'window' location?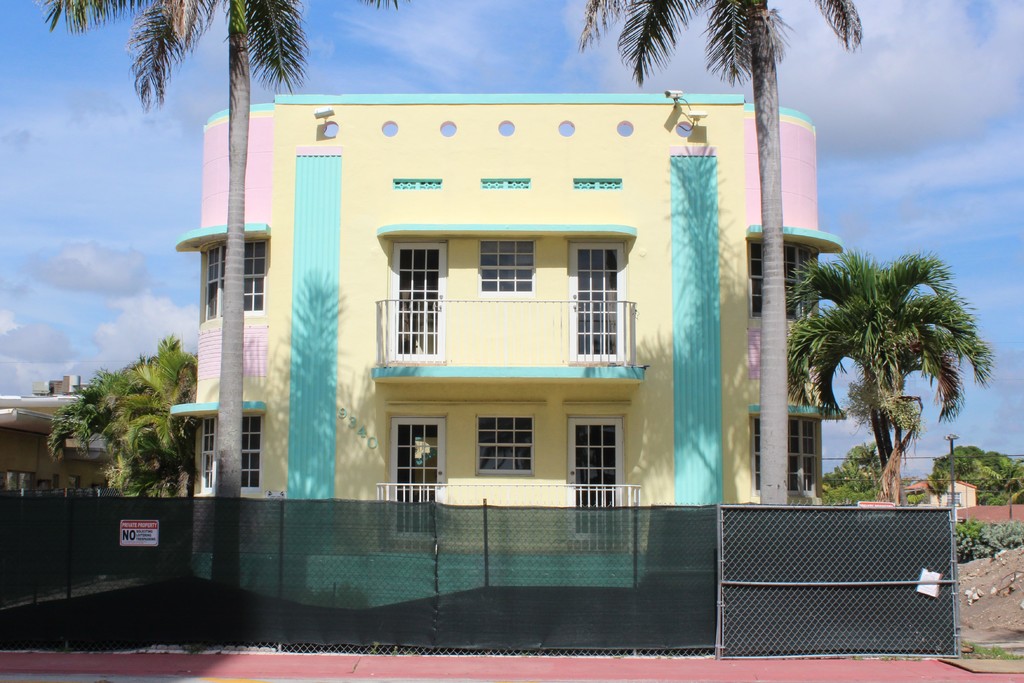
l=748, t=422, r=819, b=494
